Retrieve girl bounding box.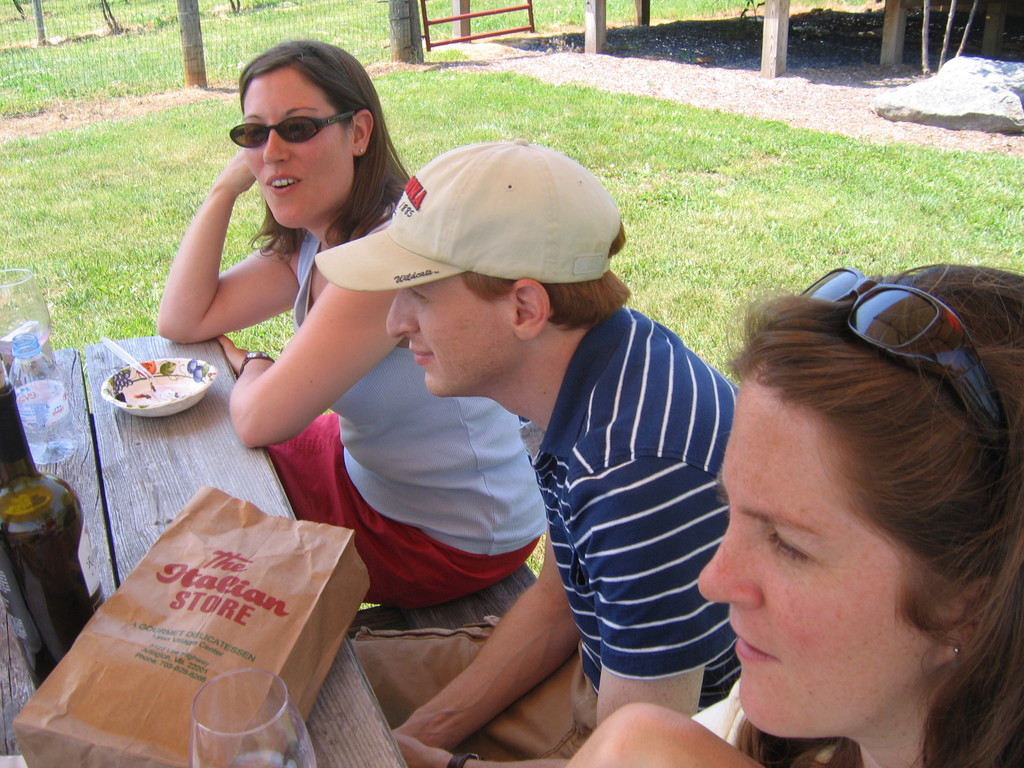
Bounding box: (x1=159, y1=36, x2=556, y2=605).
